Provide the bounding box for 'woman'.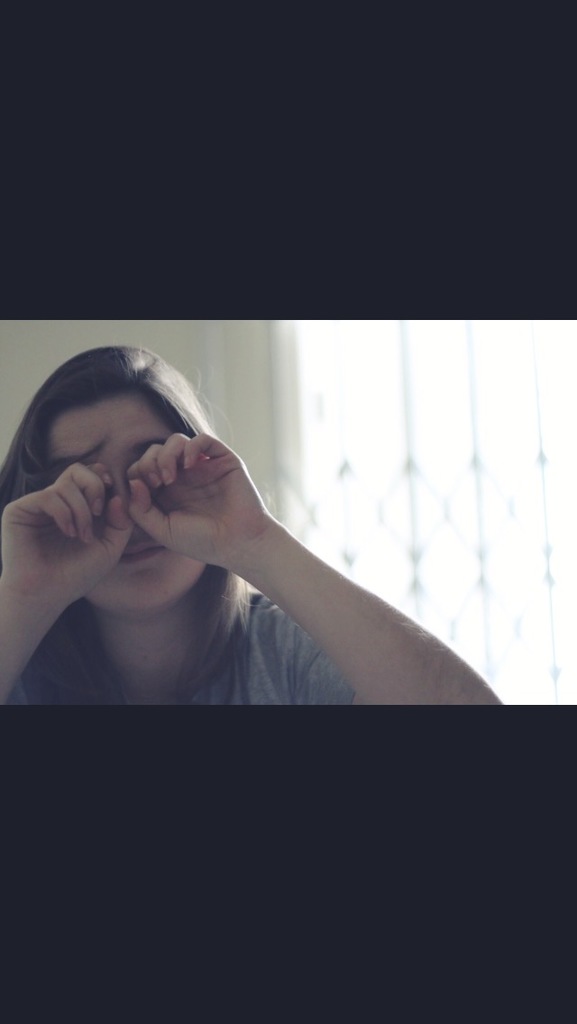
left=5, top=291, right=490, bottom=768.
